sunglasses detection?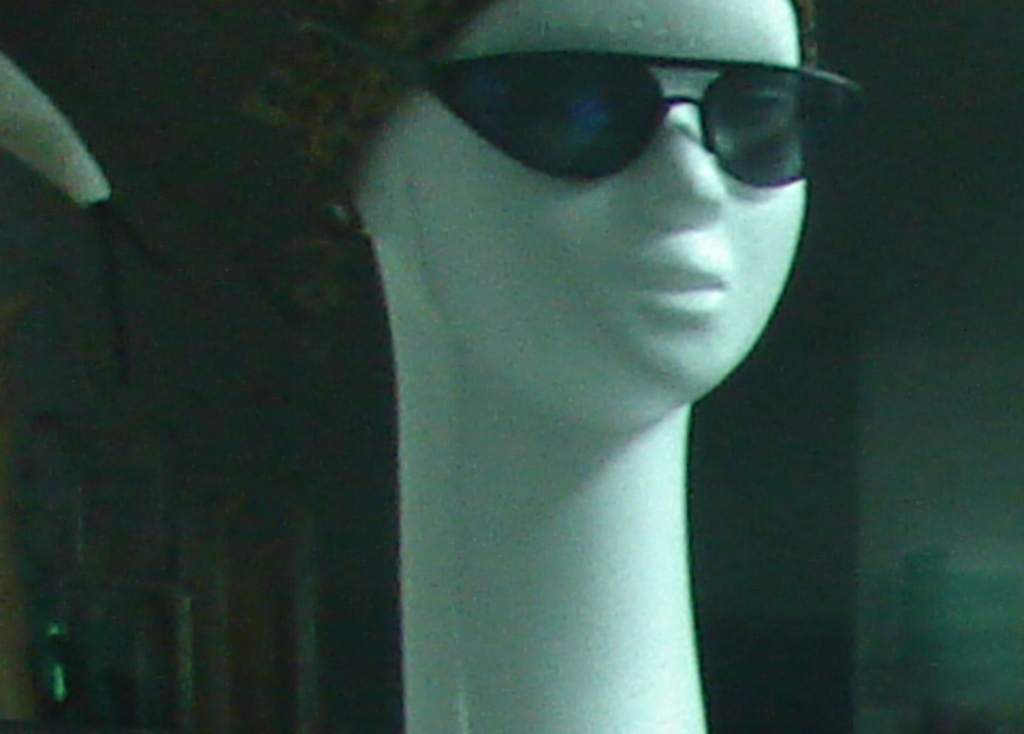
x1=290, y1=17, x2=868, y2=190
